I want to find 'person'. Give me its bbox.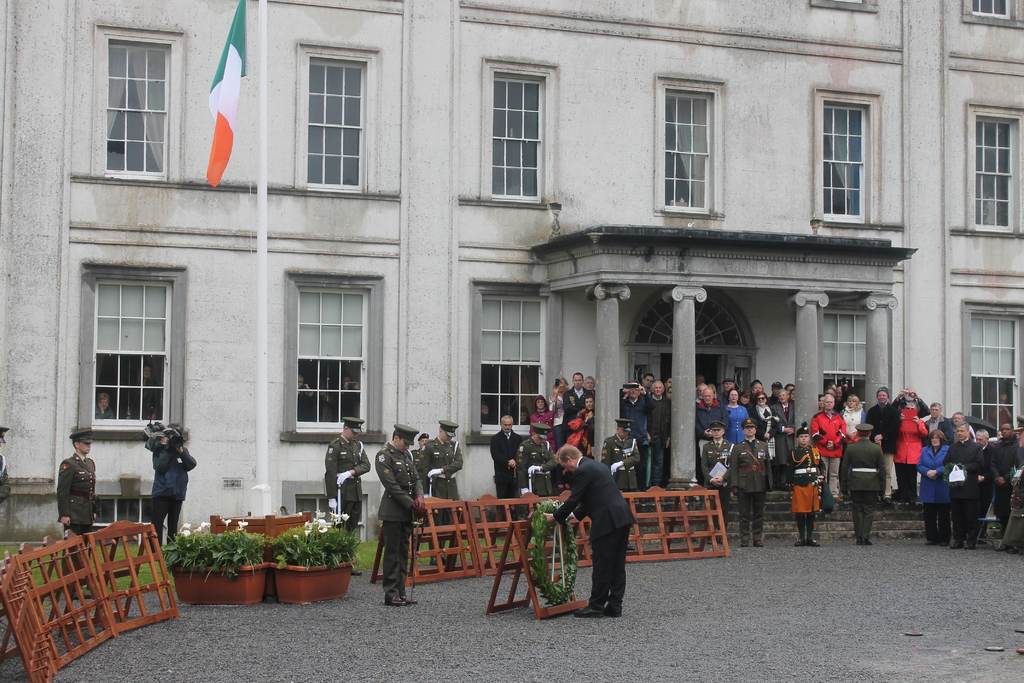
l=489, t=414, r=524, b=522.
